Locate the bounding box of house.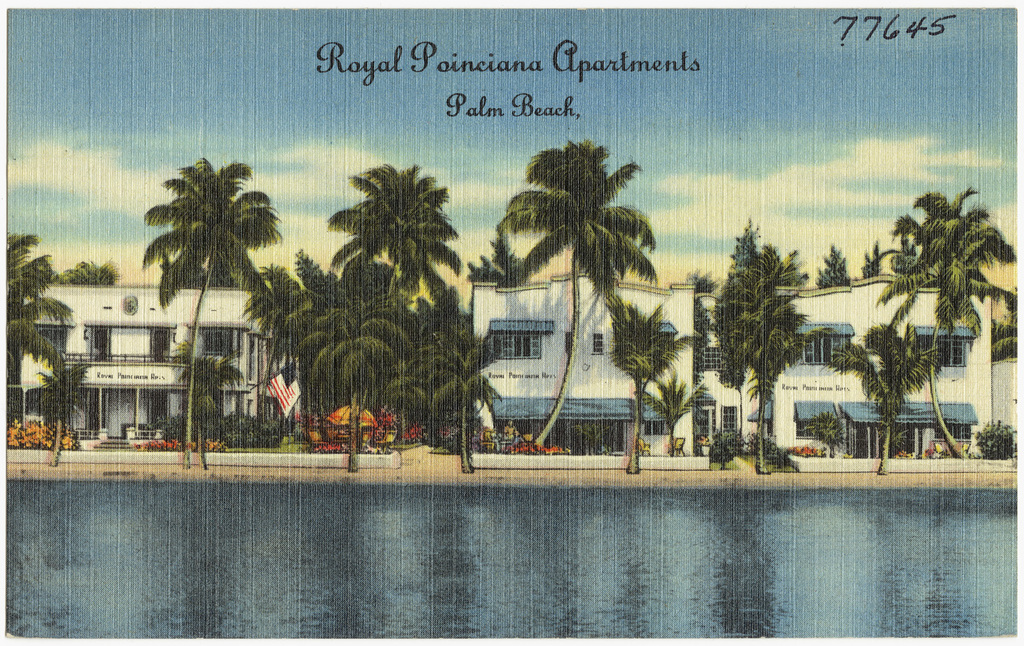
Bounding box: x1=991 y1=355 x2=1020 y2=463.
